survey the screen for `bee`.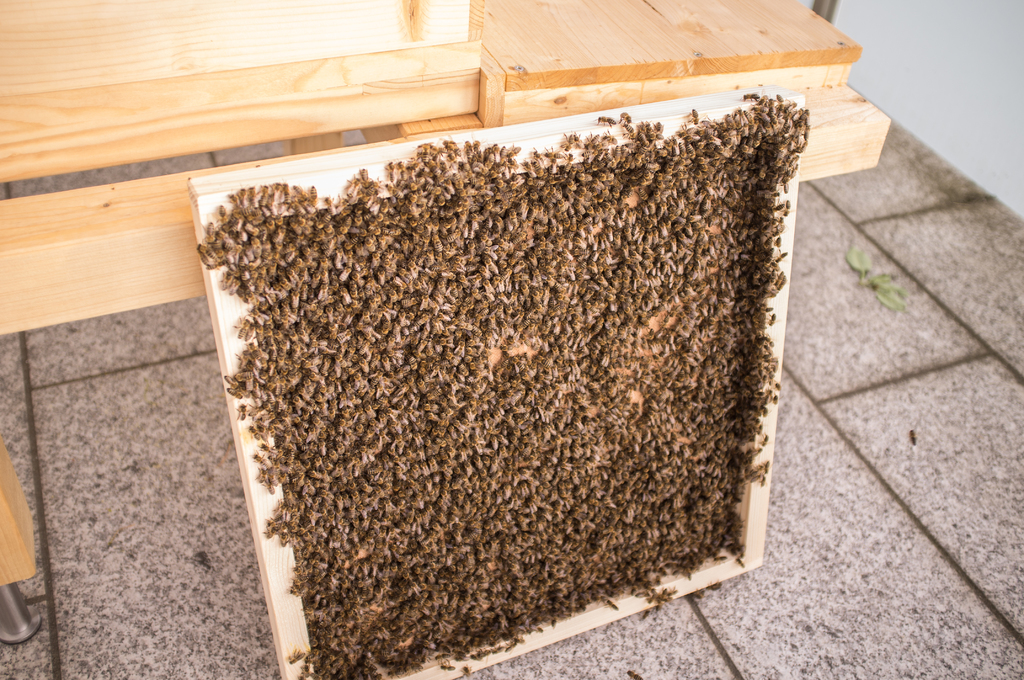
Survey found: pyautogui.locateOnScreen(622, 131, 636, 137).
